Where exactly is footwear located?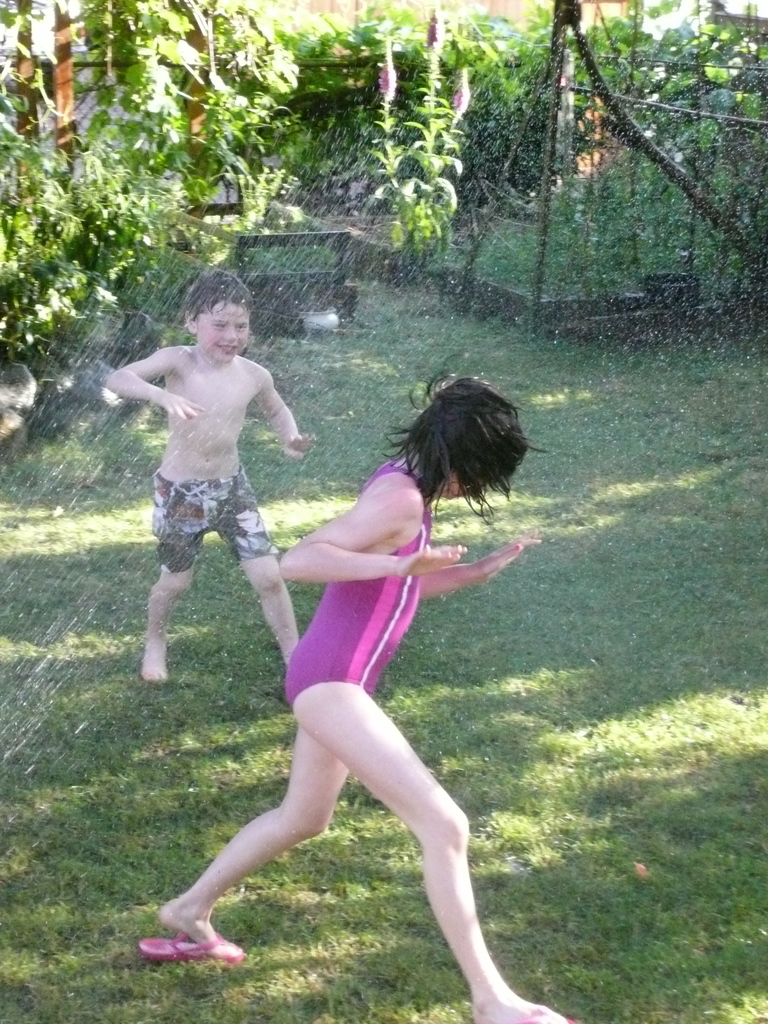
Its bounding box is Rect(139, 921, 263, 966).
